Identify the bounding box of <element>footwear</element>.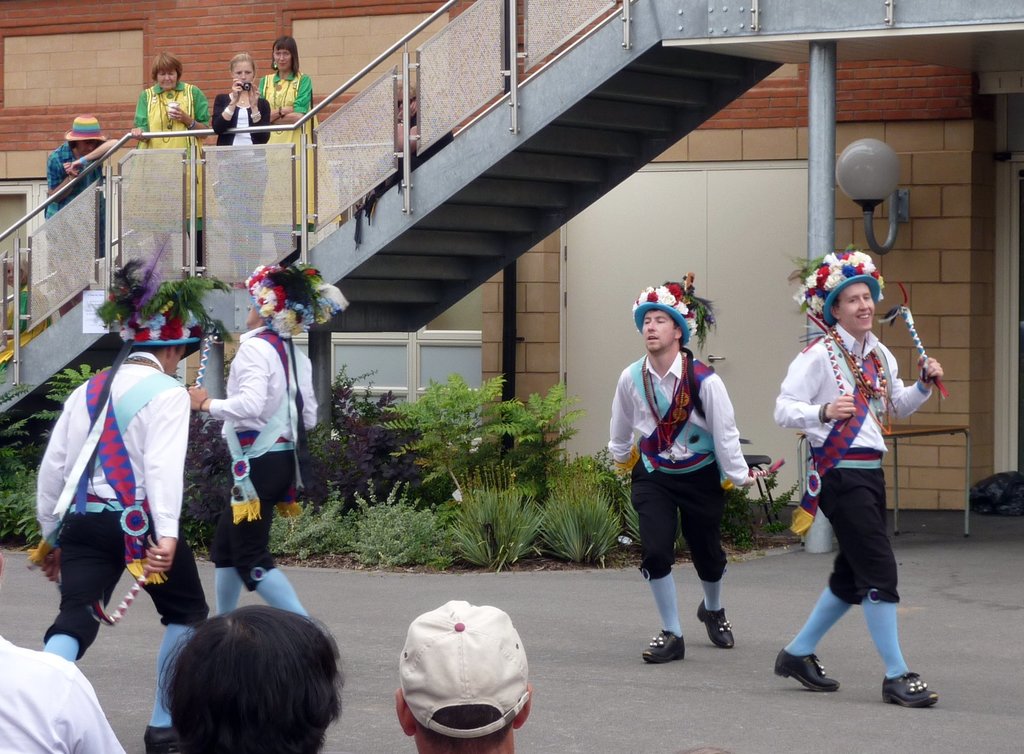
x1=774, y1=645, x2=837, y2=697.
